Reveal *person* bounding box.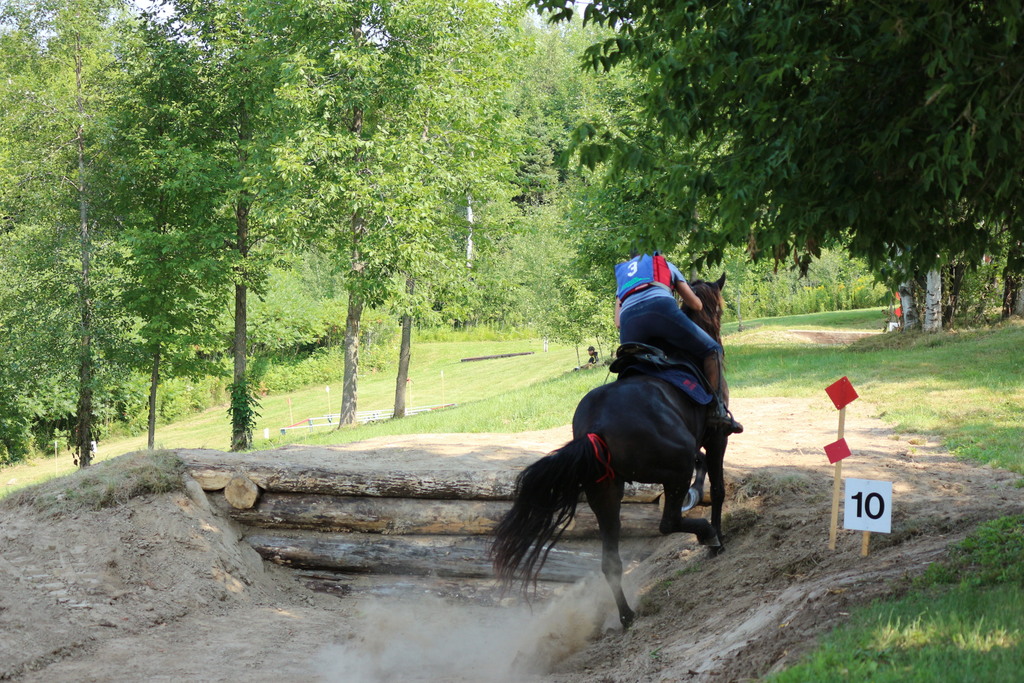
Revealed: <box>612,232,746,441</box>.
